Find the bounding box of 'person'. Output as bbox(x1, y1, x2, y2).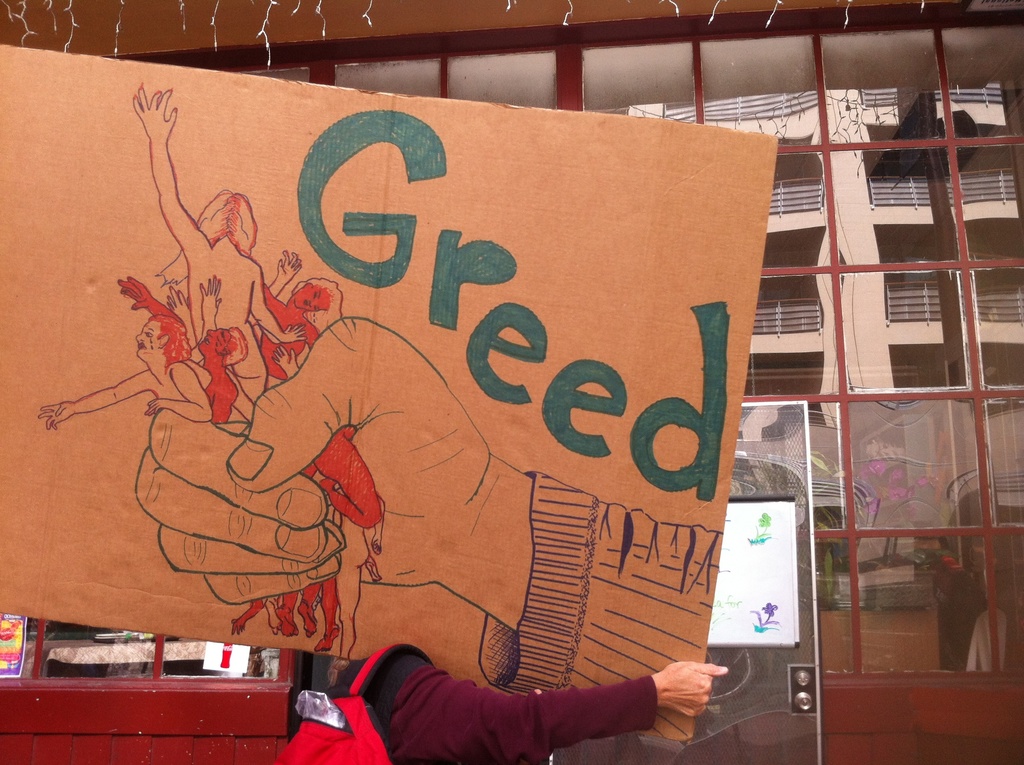
bbox(132, 316, 724, 741).
